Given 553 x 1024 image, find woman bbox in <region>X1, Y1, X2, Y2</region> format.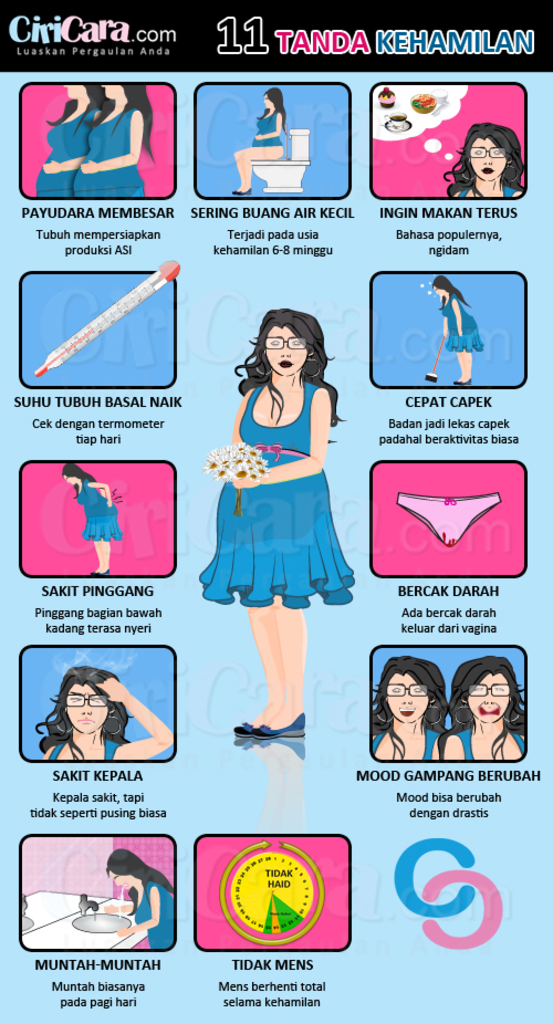
<region>38, 668, 170, 766</region>.
